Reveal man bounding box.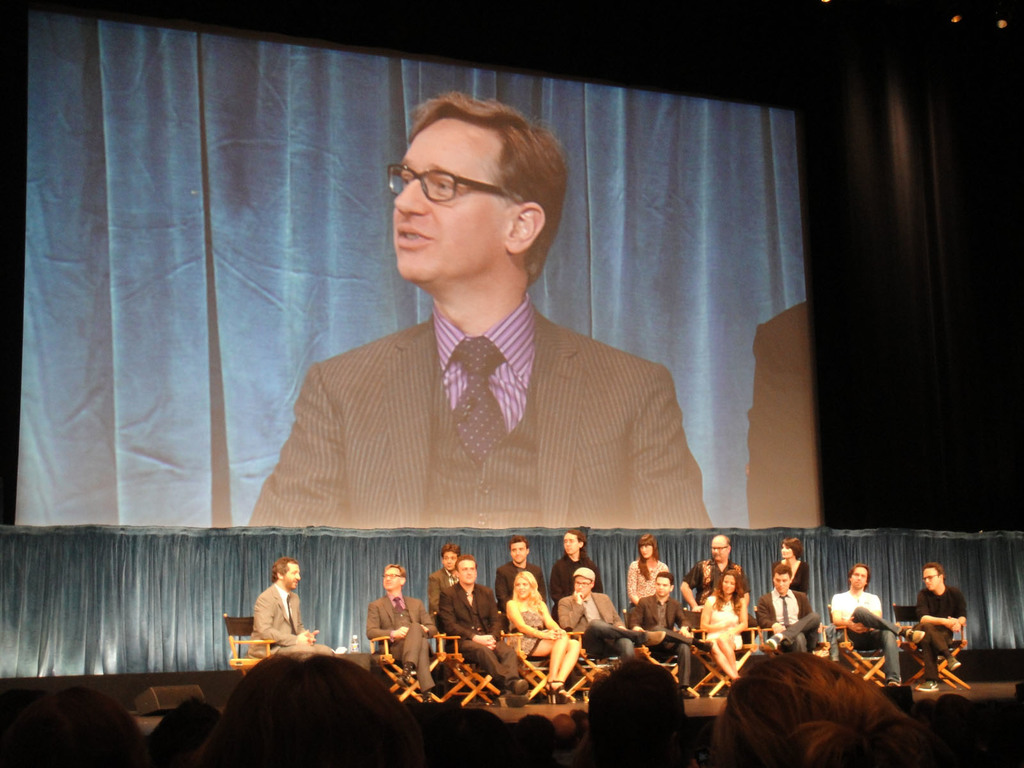
Revealed: [x1=427, y1=541, x2=461, y2=616].
